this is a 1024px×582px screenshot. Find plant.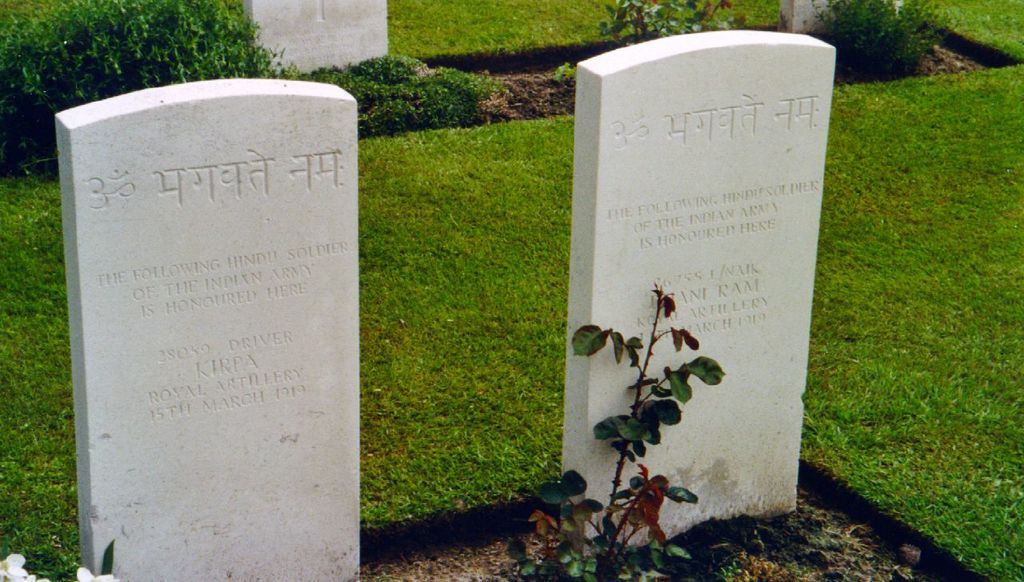
Bounding box: {"x1": 303, "y1": 49, "x2": 498, "y2": 134}.
